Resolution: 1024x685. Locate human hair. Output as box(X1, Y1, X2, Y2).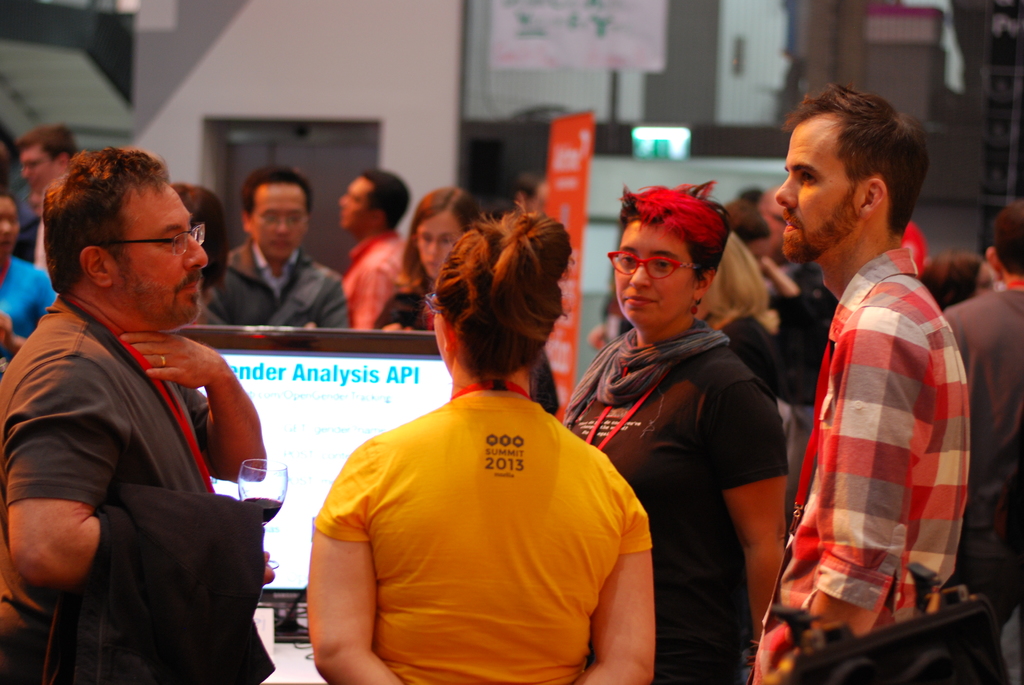
box(238, 162, 312, 224).
